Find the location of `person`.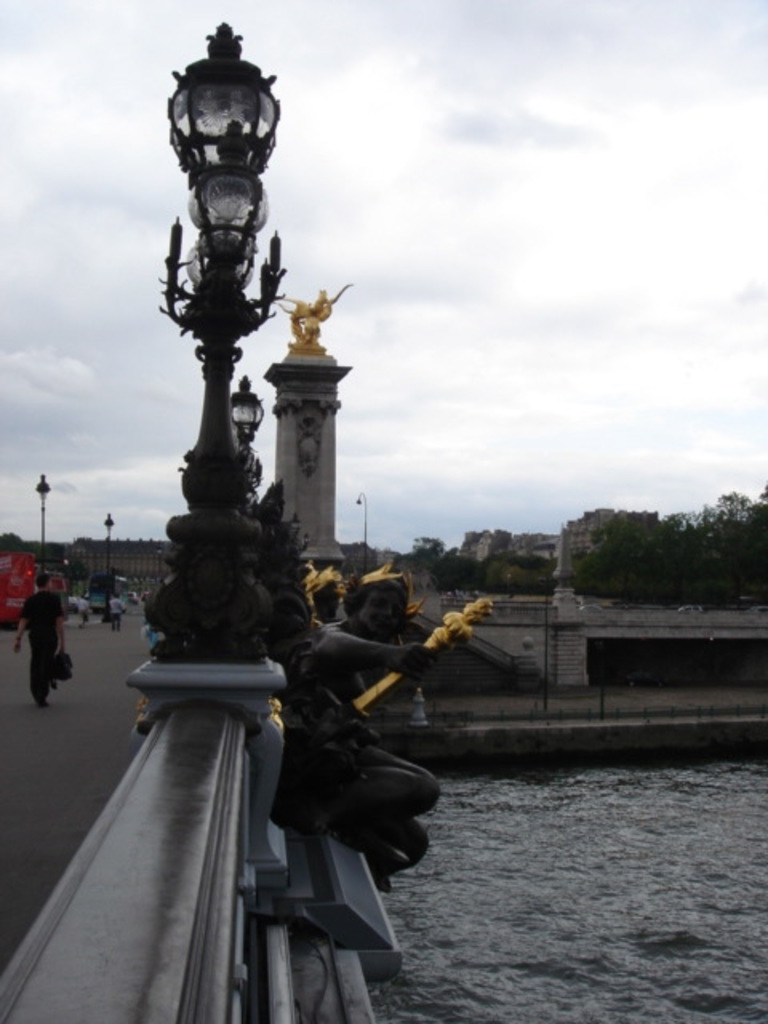
Location: bbox=(13, 570, 69, 706).
